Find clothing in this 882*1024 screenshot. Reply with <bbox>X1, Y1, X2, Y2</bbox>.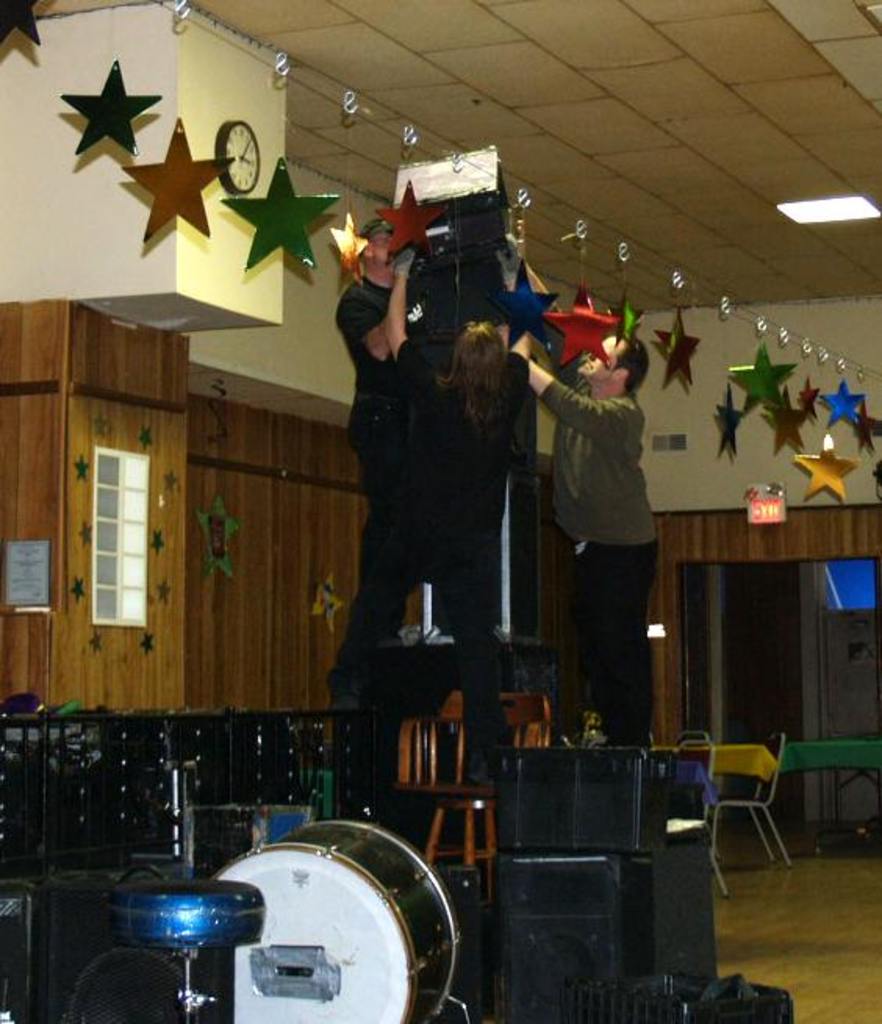
<bbox>330, 272, 408, 678</bbox>.
